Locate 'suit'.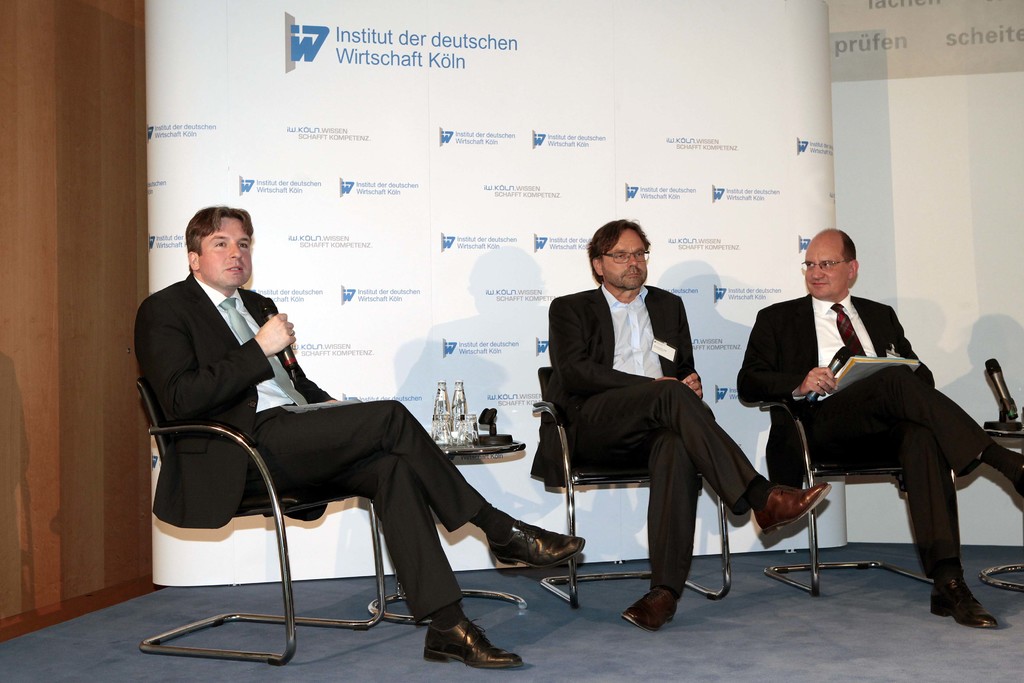
Bounding box: bbox=(549, 240, 784, 599).
